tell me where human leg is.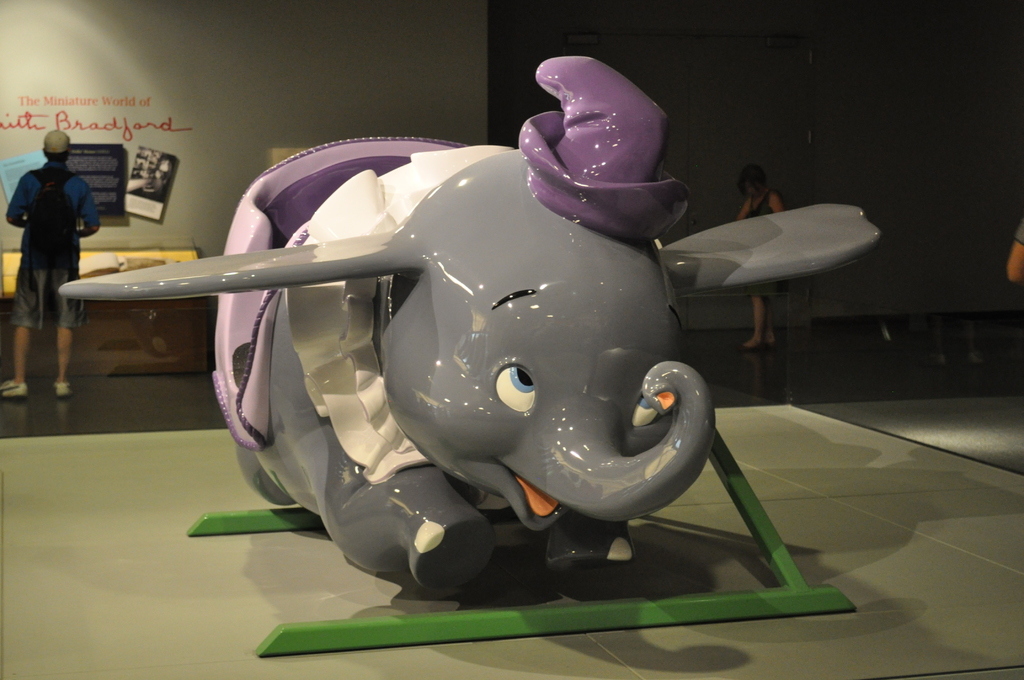
human leg is at BBox(0, 250, 46, 397).
